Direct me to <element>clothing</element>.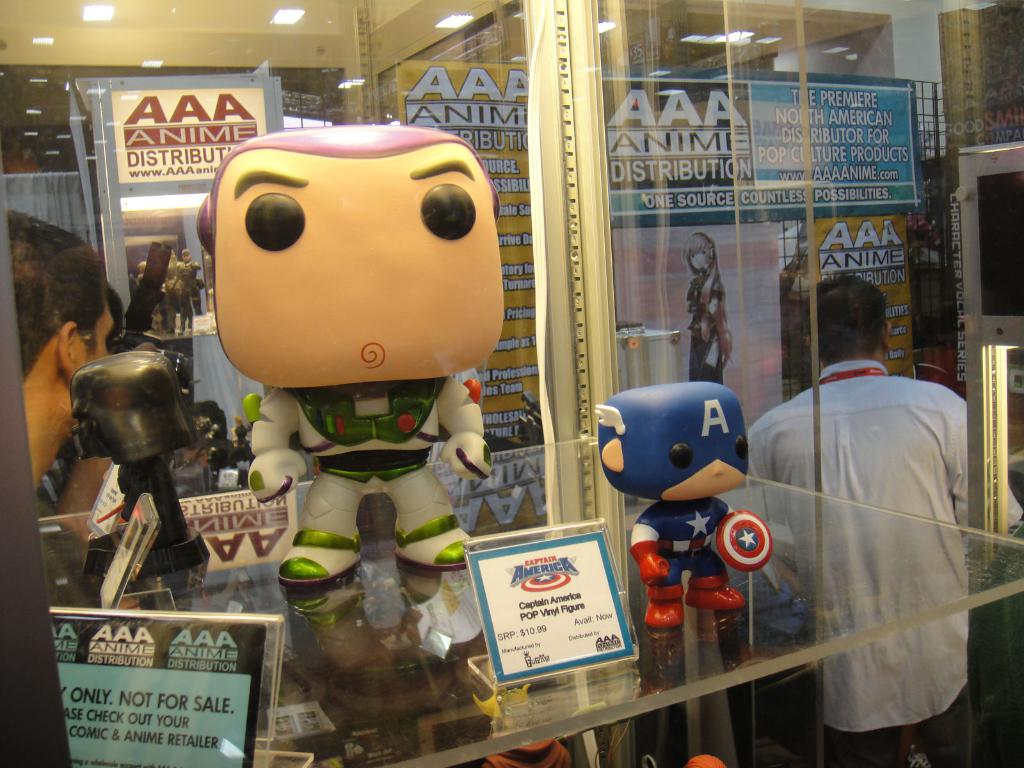
Direction: pyautogui.locateOnScreen(630, 495, 733, 585).
